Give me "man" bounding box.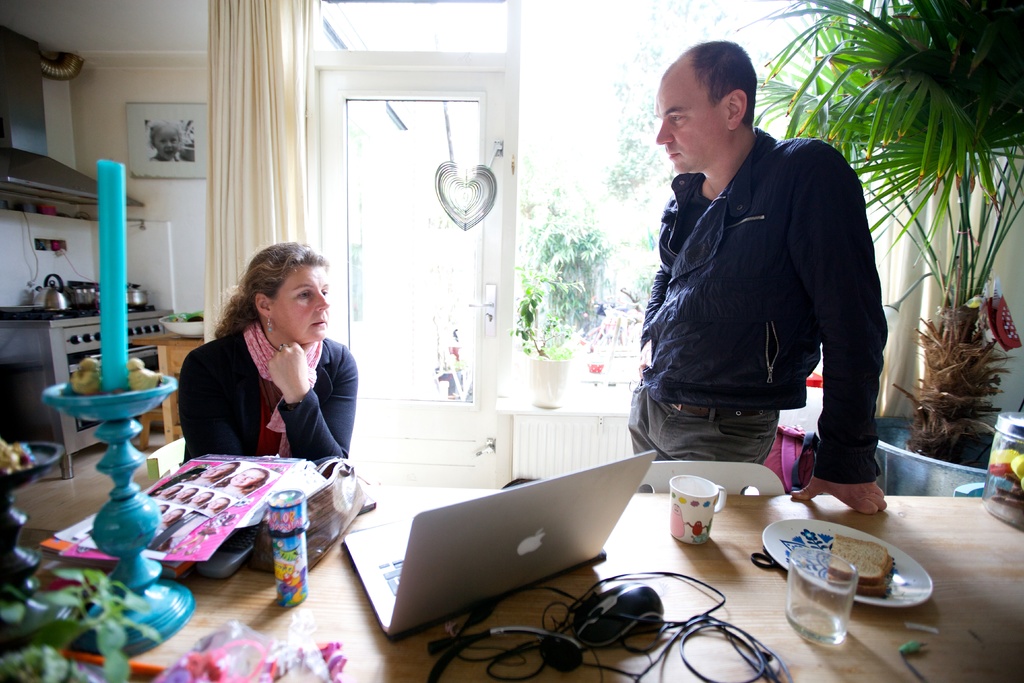
x1=612 y1=37 x2=899 y2=526.
